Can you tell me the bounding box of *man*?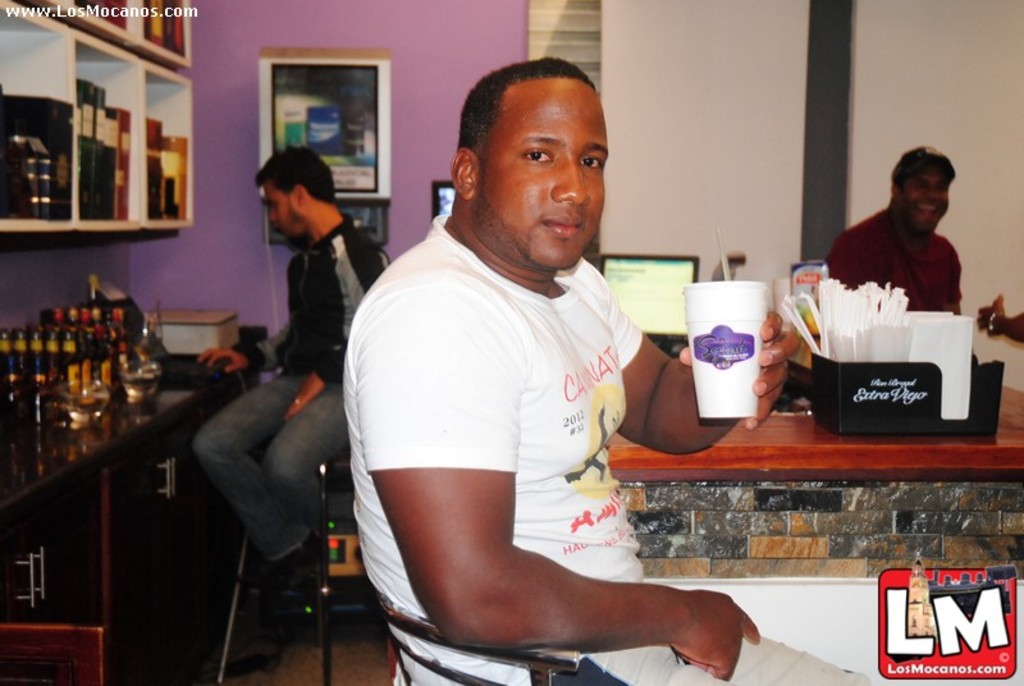
758/166/1001/408.
